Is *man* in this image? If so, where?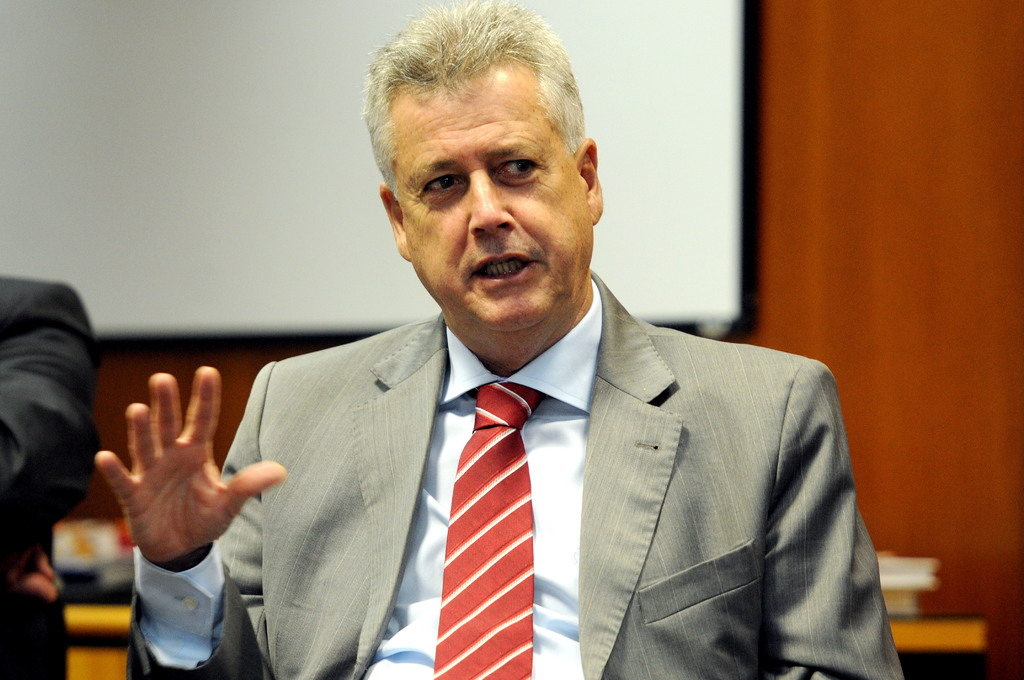
Yes, at (left=109, top=56, right=892, bottom=666).
